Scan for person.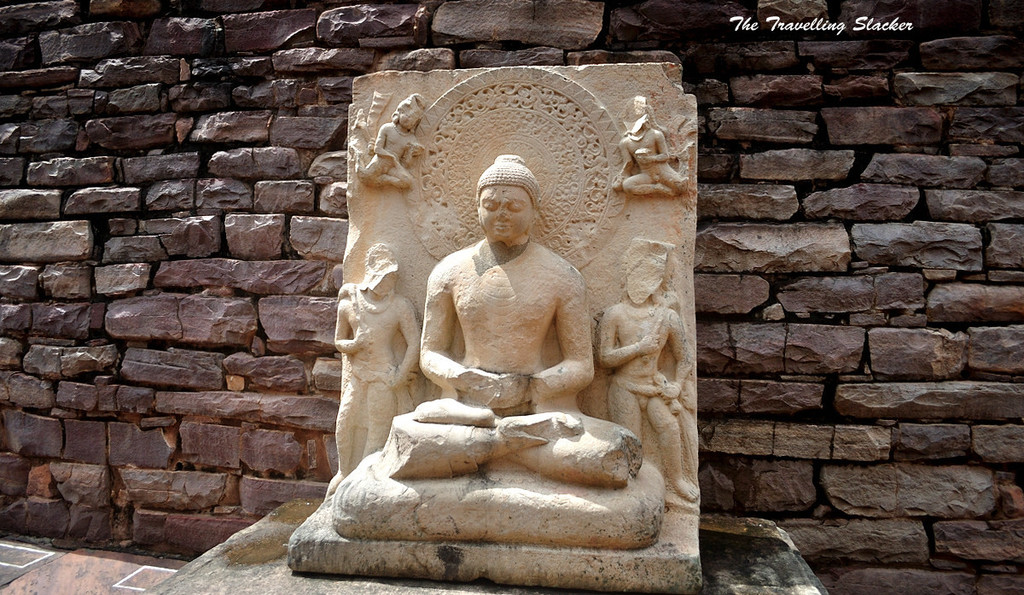
Scan result: x1=601 y1=239 x2=695 y2=502.
